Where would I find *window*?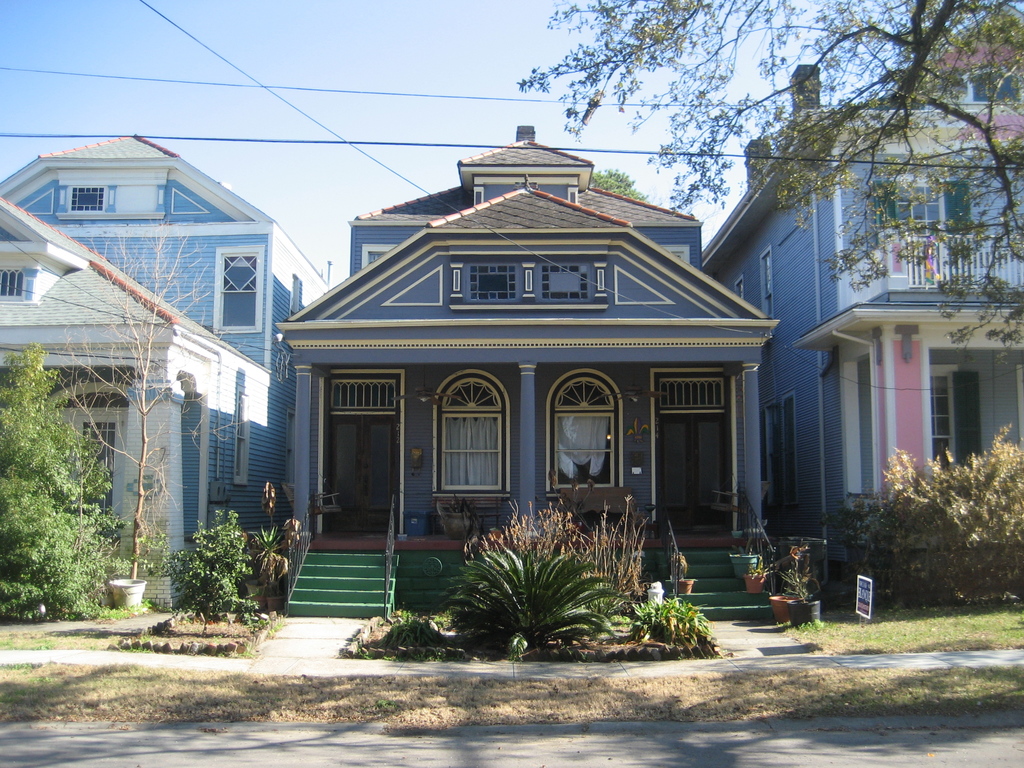
At detection(891, 177, 945, 240).
